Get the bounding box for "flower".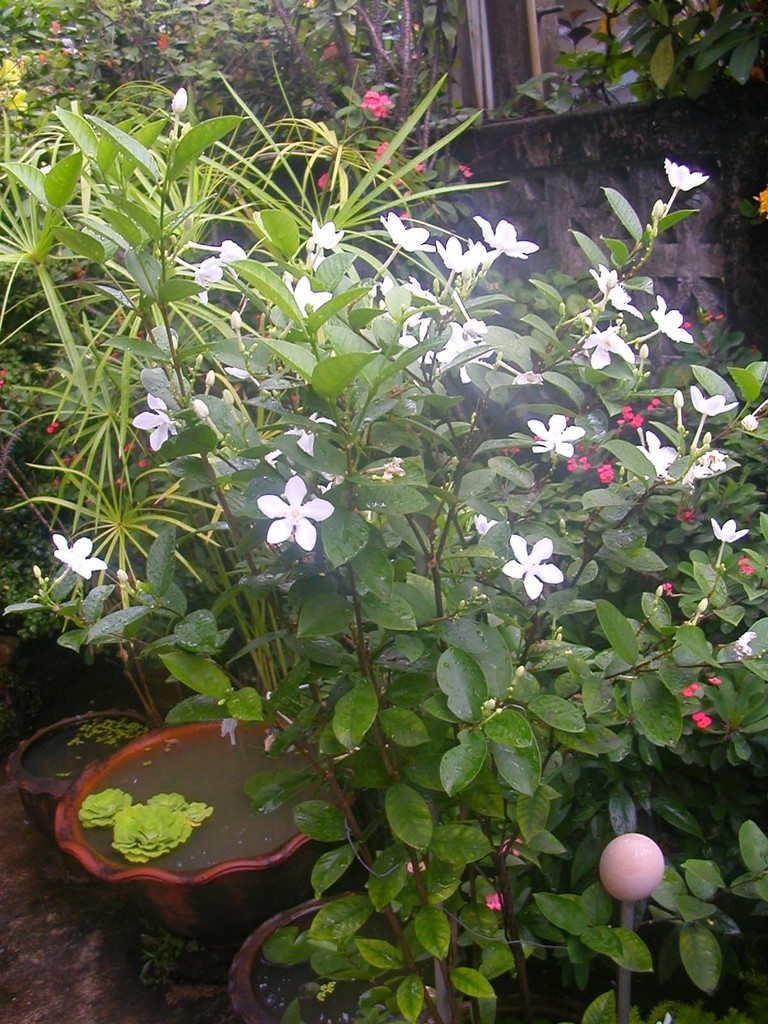
(left=472, top=509, right=494, bottom=536).
